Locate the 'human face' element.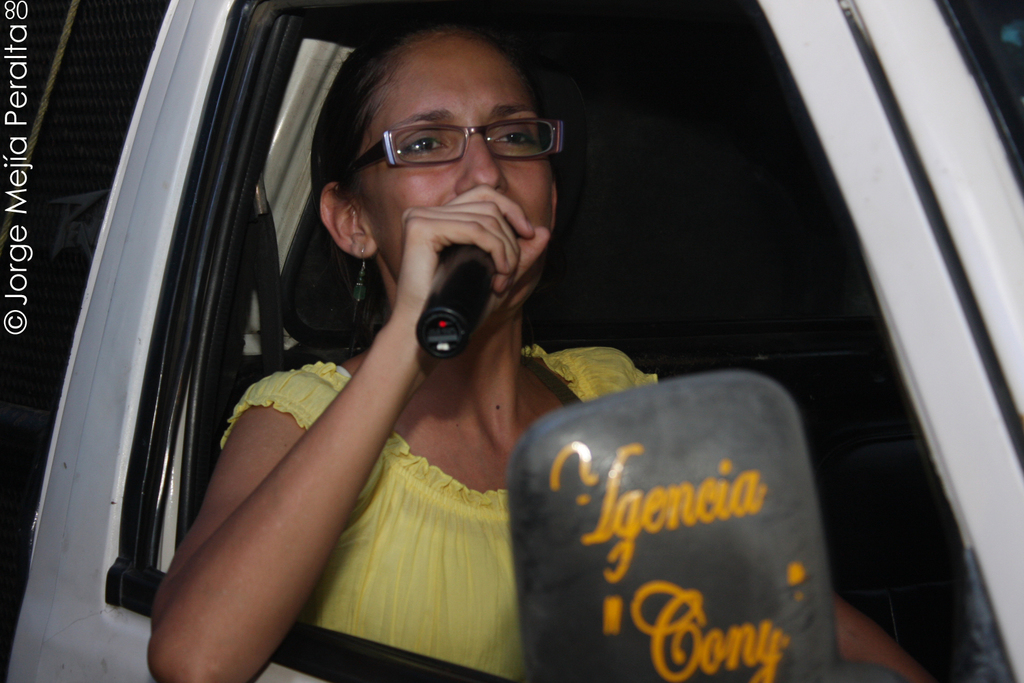
Element bbox: BBox(360, 33, 558, 329).
